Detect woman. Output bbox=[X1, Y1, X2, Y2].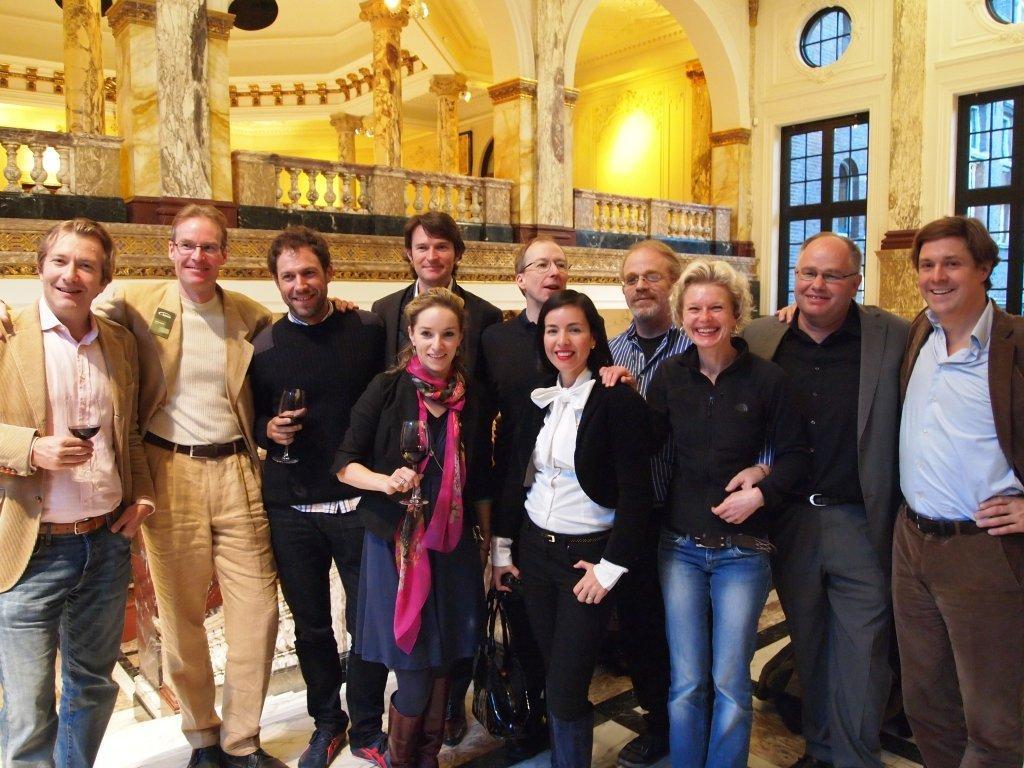
bbox=[596, 257, 806, 767].
